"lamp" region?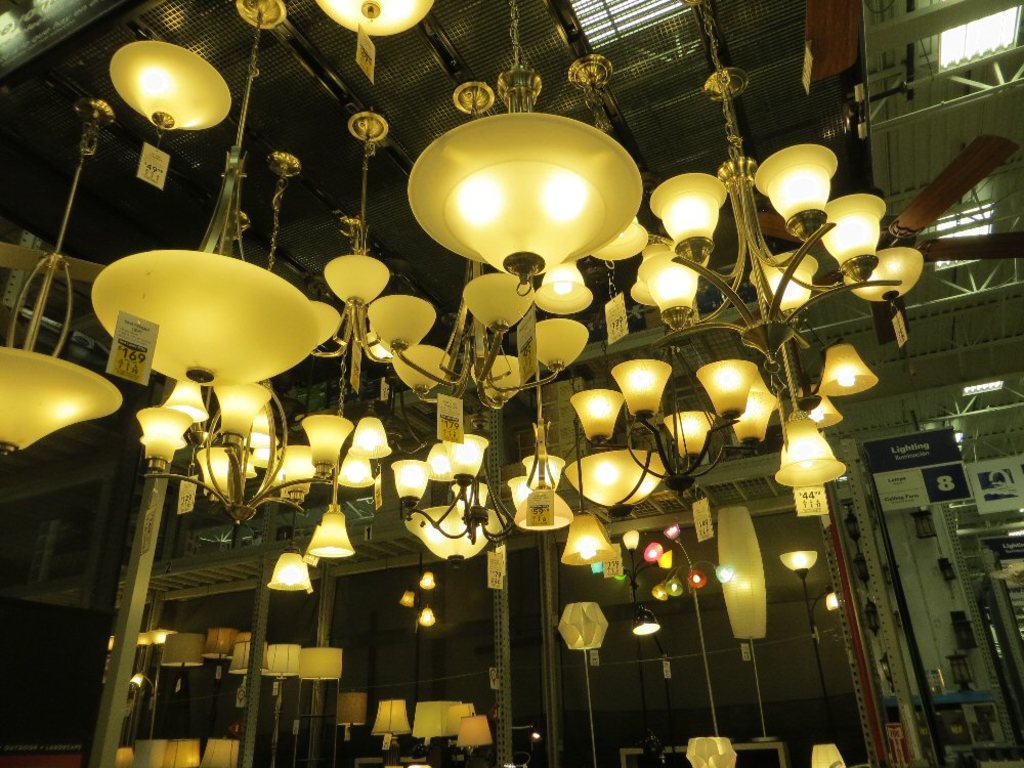
<box>699,353,750,419</box>
